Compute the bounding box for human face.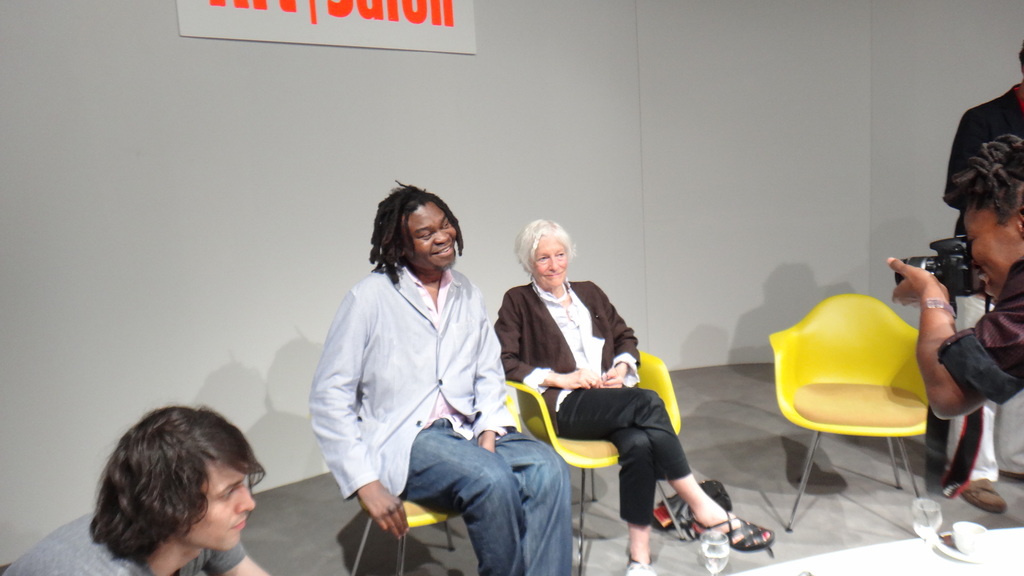
x1=189 y1=467 x2=255 y2=550.
